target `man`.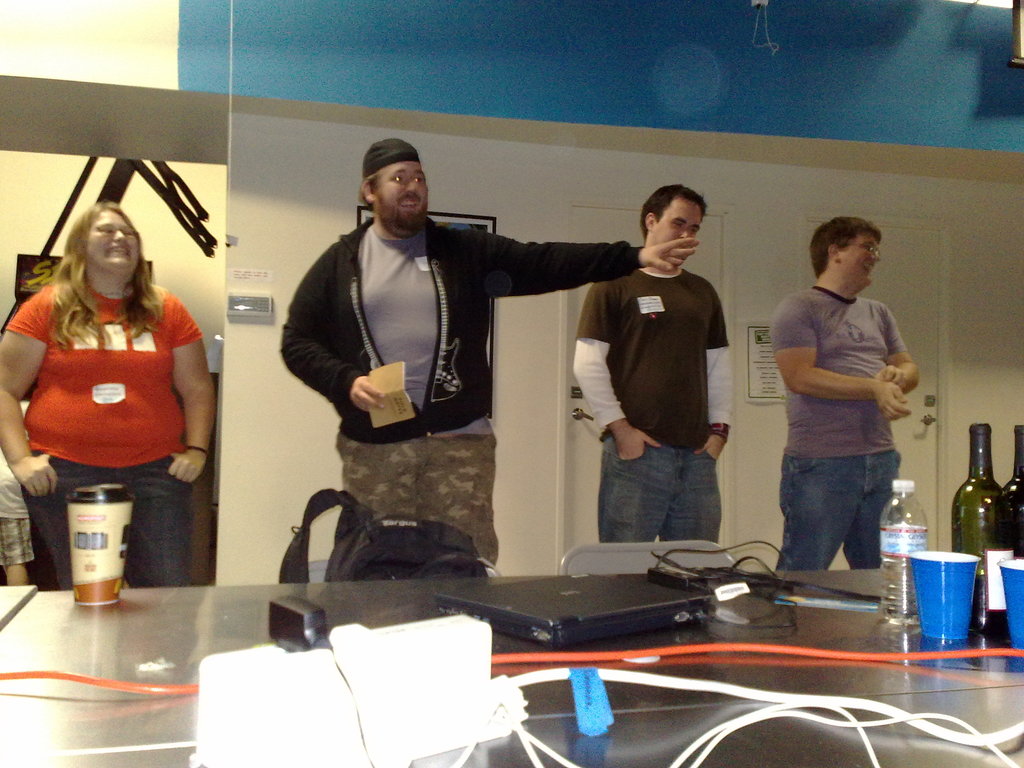
Target region: 272, 138, 696, 579.
